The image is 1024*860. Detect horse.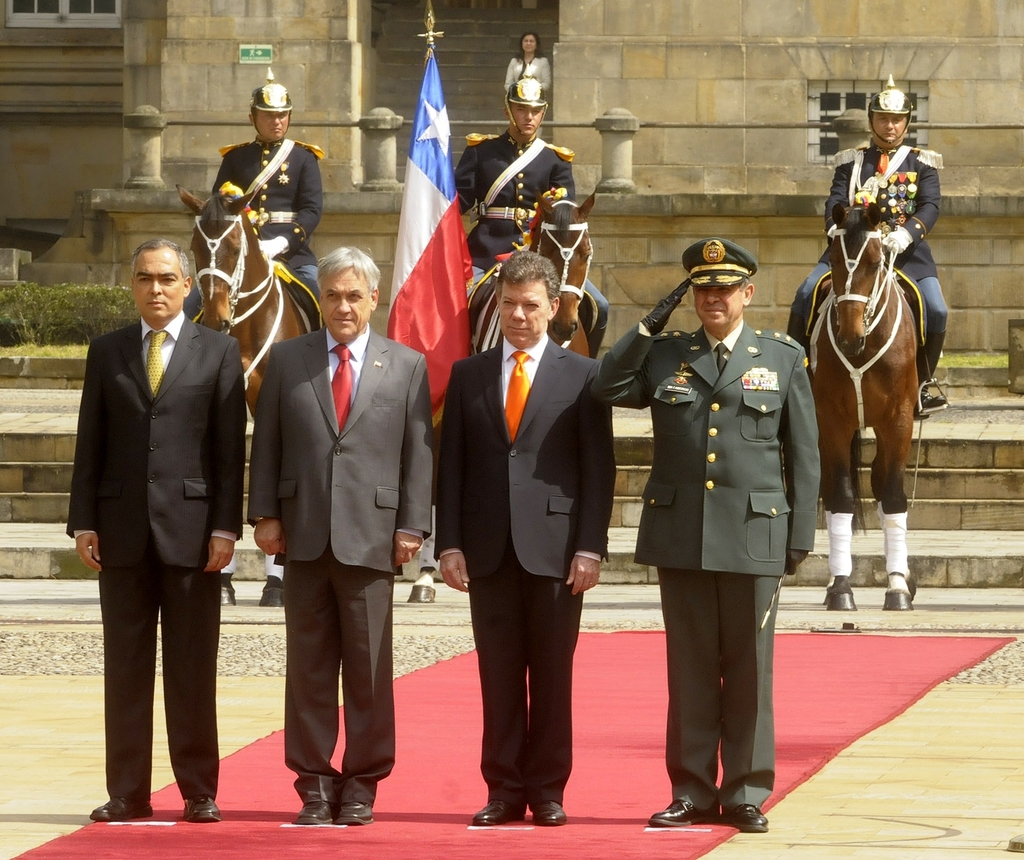
Detection: 173/181/307/608.
